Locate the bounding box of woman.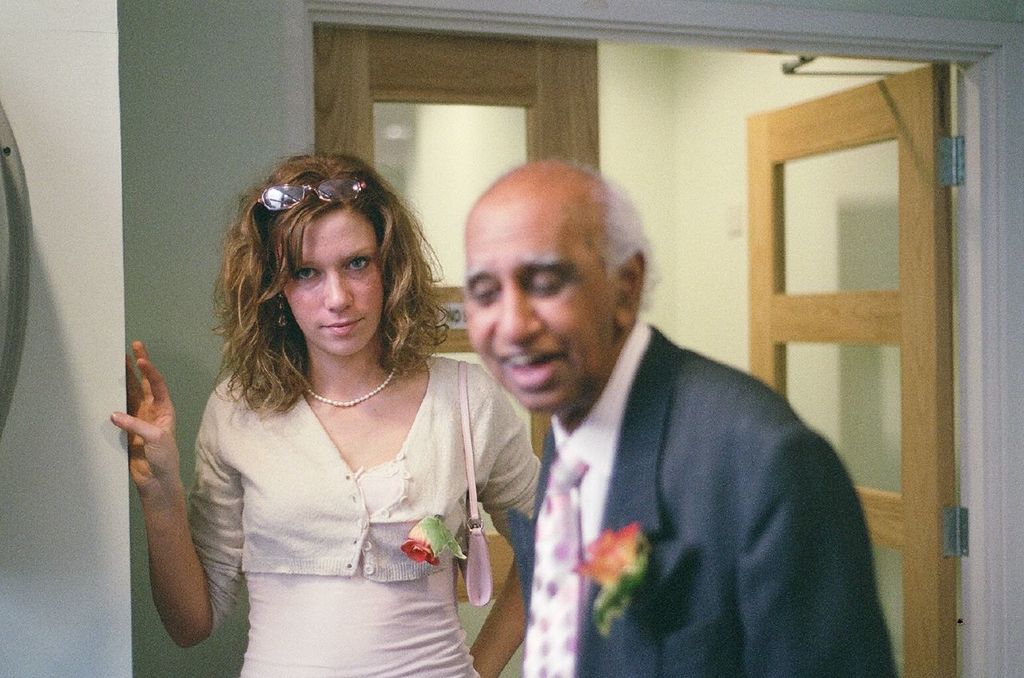
Bounding box: l=155, t=148, r=528, b=677.
